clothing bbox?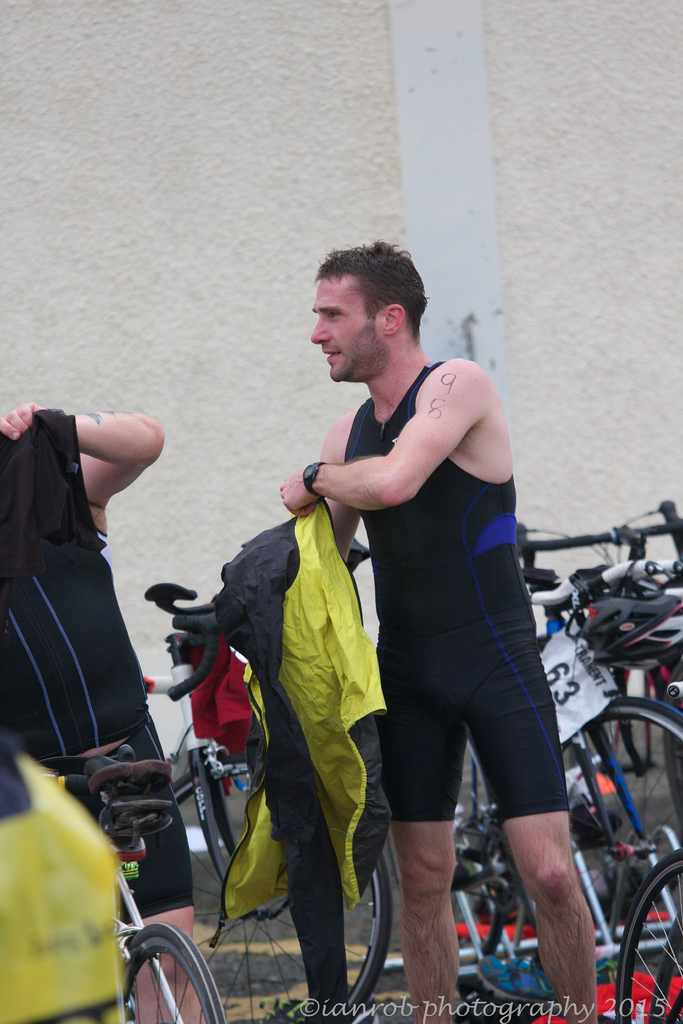
<box>319,338,568,876</box>
